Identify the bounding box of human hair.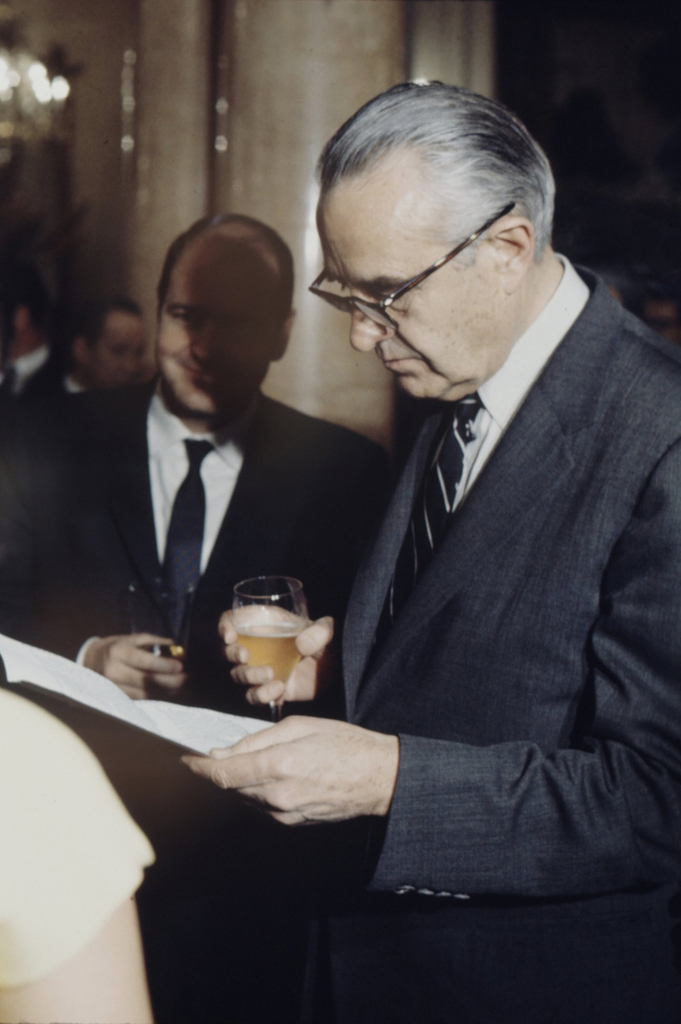
detection(19, 295, 145, 407).
